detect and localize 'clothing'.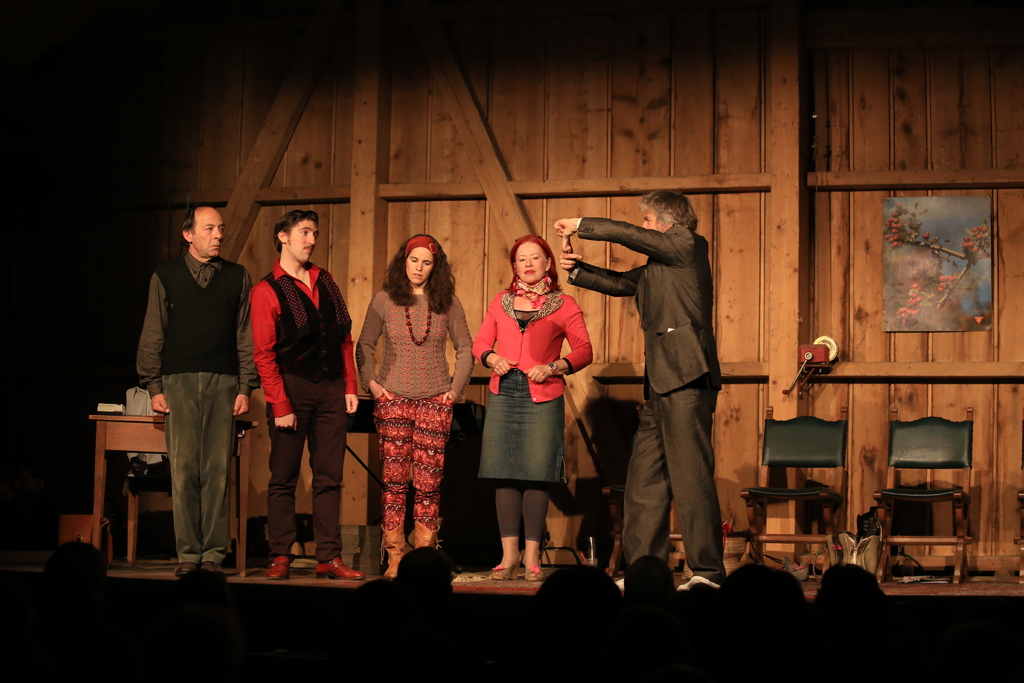
Localized at x1=131 y1=251 x2=260 y2=568.
